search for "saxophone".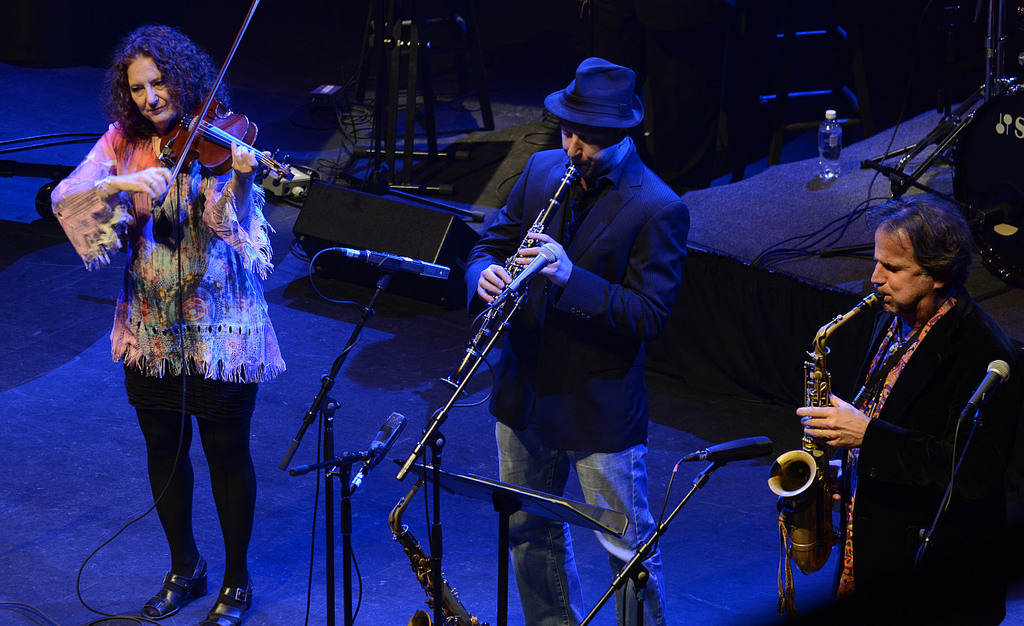
Found at box=[764, 284, 888, 576].
